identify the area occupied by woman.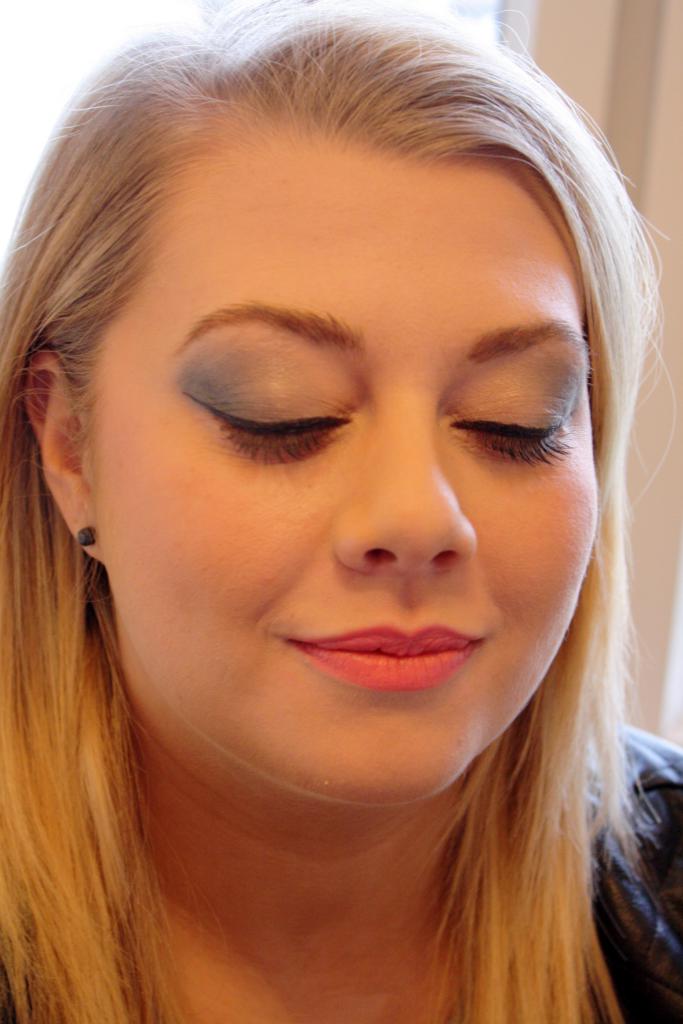
Area: pyautogui.locateOnScreen(0, 0, 681, 1023).
